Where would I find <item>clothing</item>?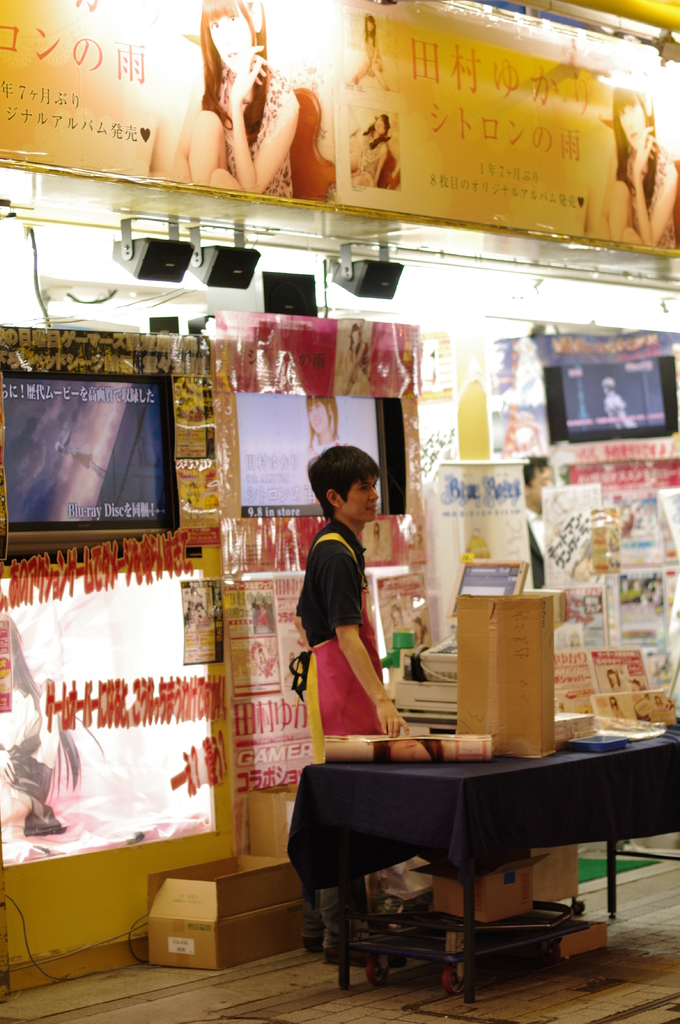
At [290, 520, 384, 767].
